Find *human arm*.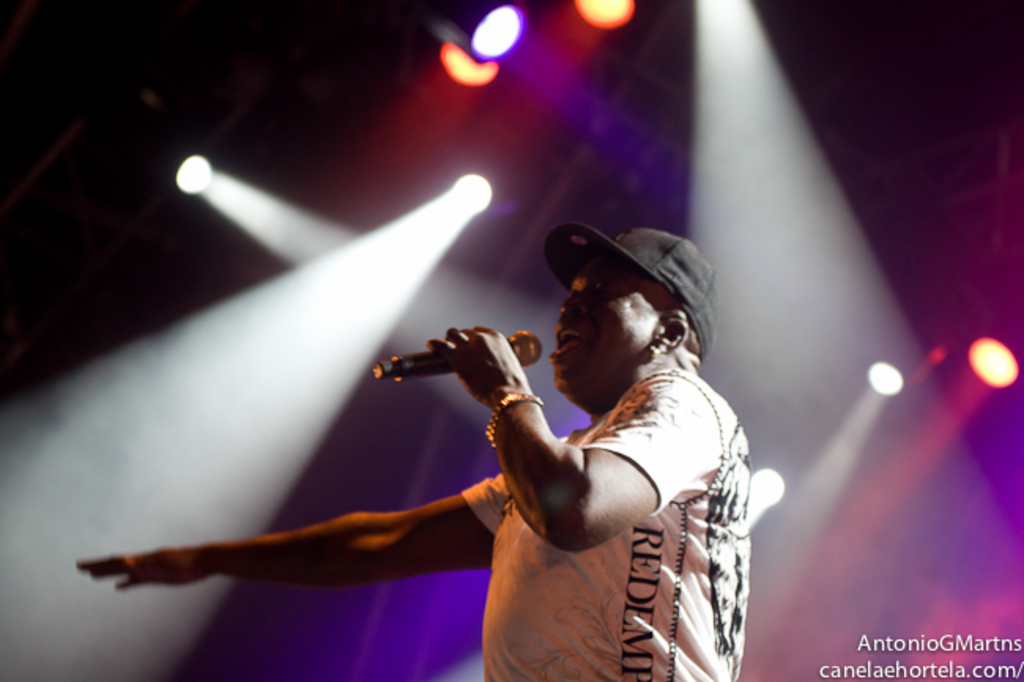
33:444:569:624.
